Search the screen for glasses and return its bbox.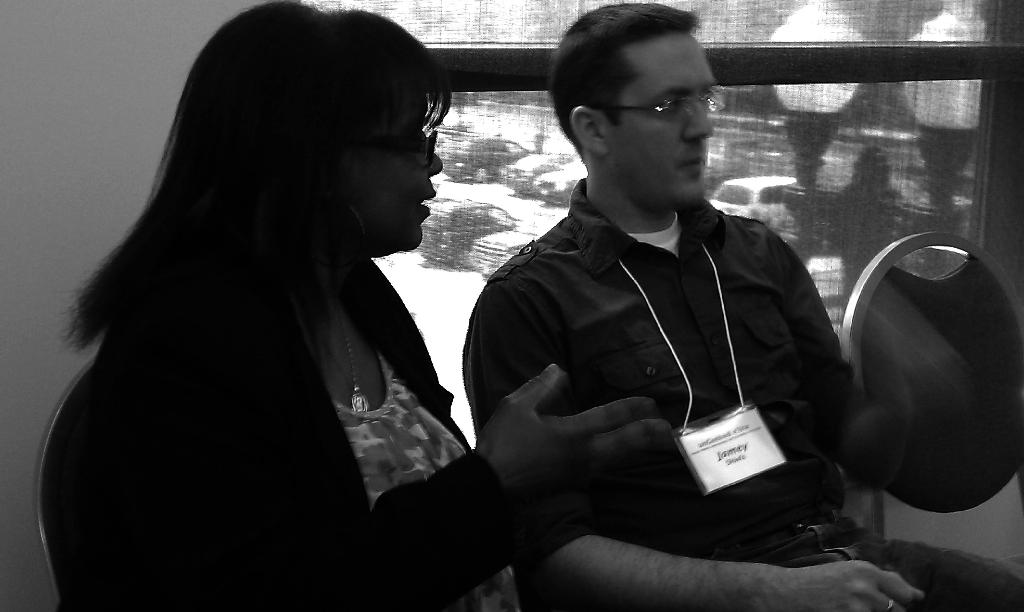
Found: <box>344,131,436,165</box>.
